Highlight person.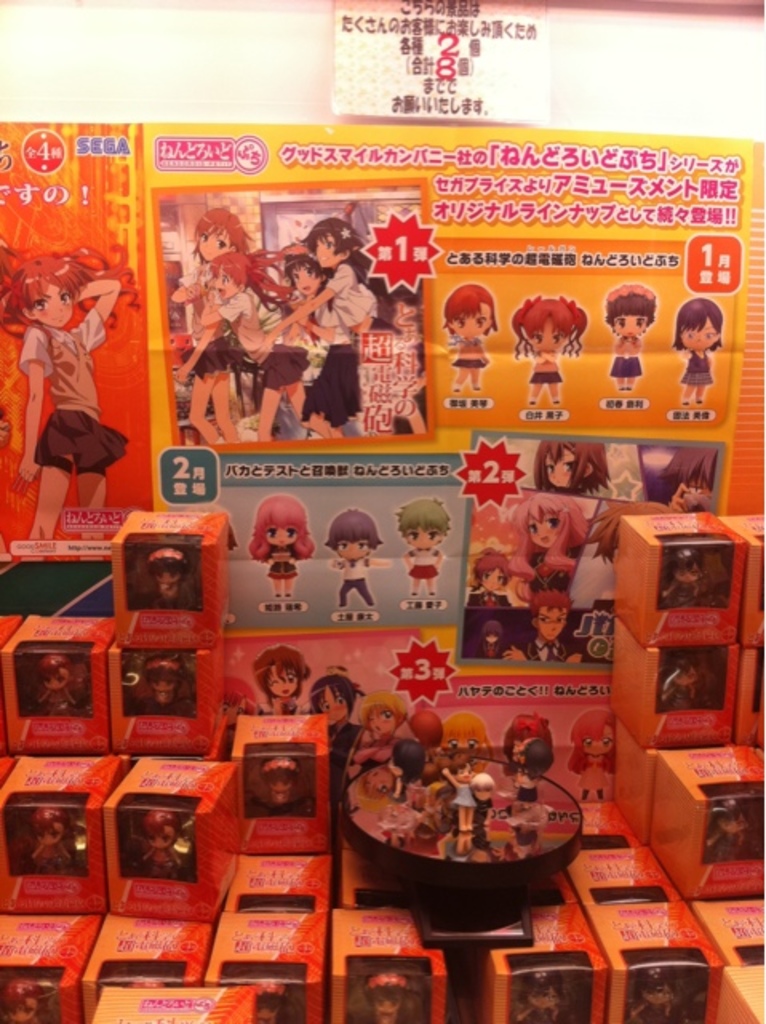
Highlighted region: x1=670, y1=291, x2=721, y2=406.
